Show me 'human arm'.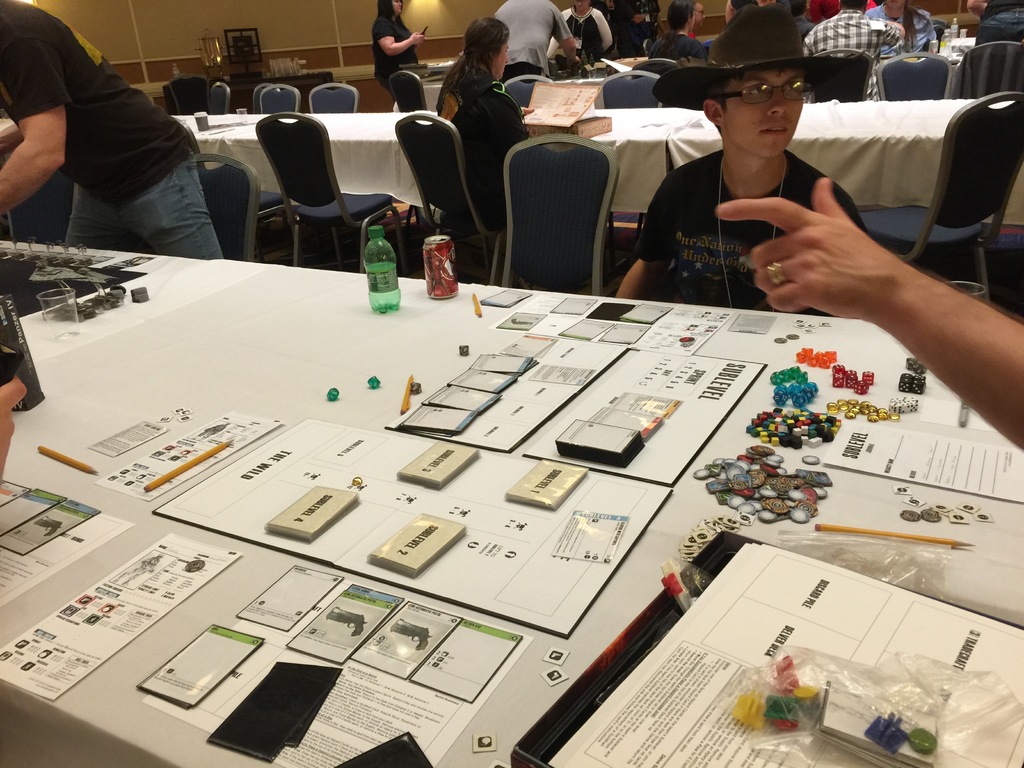
'human arm' is here: 614 170 677 307.
